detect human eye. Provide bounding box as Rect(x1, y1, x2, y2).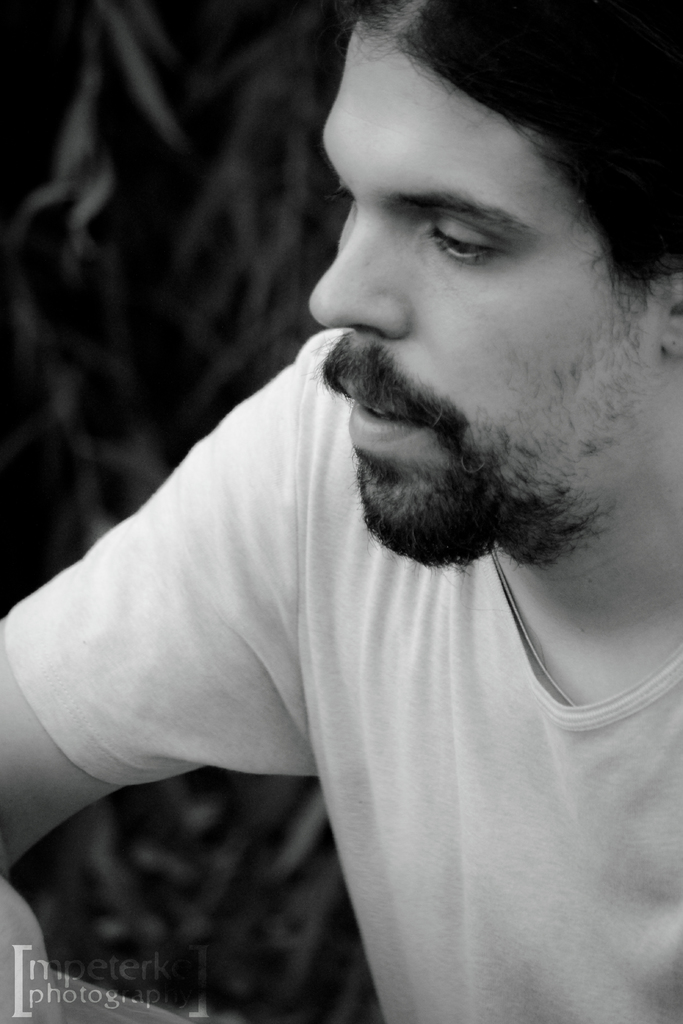
Rect(324, 173, 357, 206).
